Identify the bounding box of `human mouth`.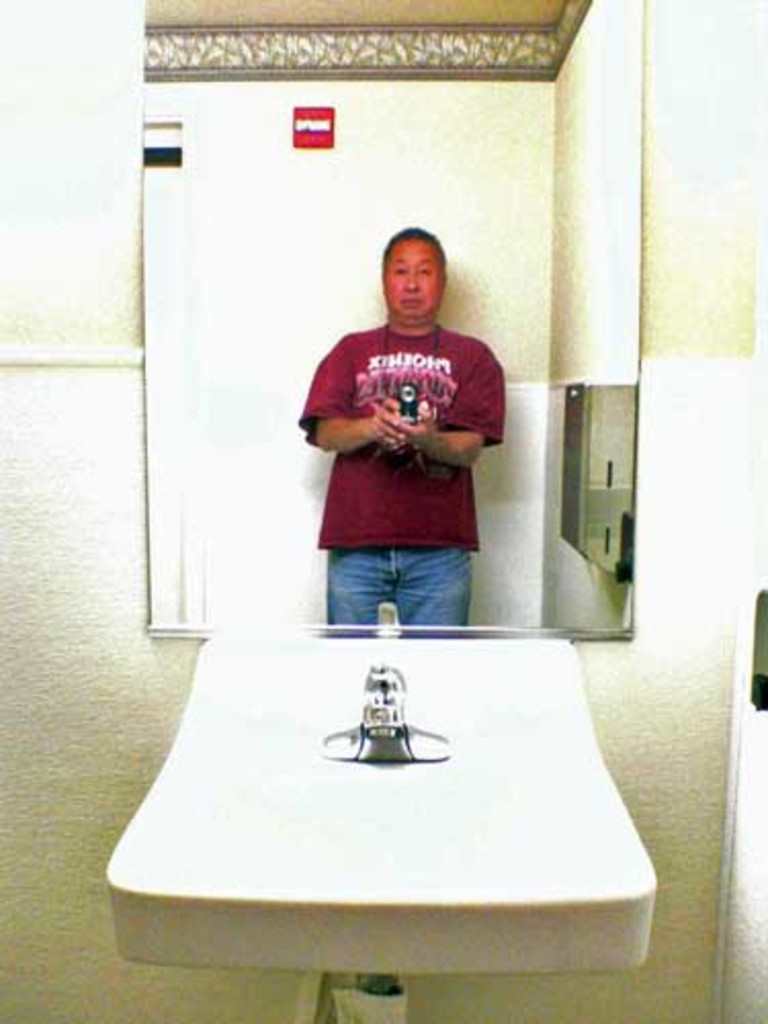
select_region(393, 293, 434, 319).
